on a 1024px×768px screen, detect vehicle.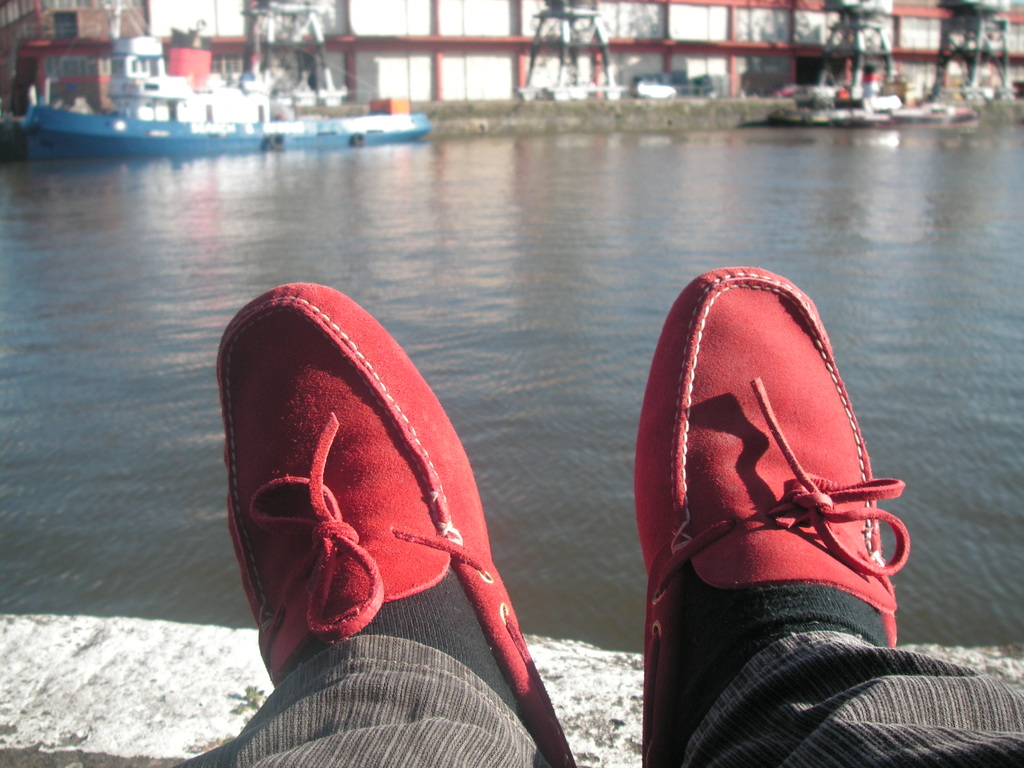
rect(0, 31, 485, 154).
